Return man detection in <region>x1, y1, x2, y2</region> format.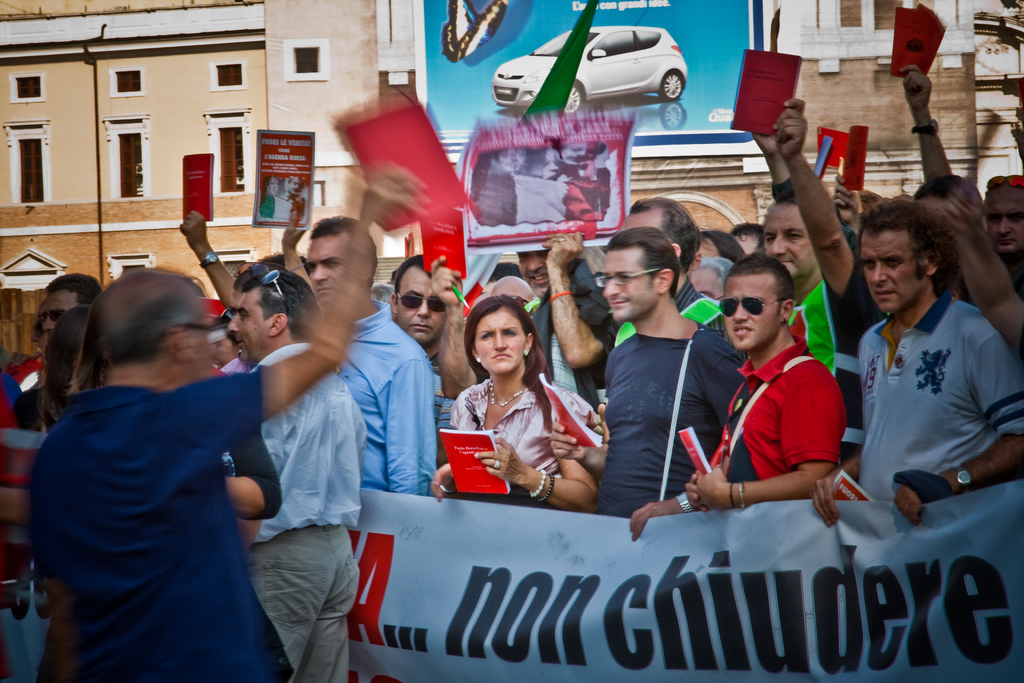
<region>302, 219, 440, 498</region>.
